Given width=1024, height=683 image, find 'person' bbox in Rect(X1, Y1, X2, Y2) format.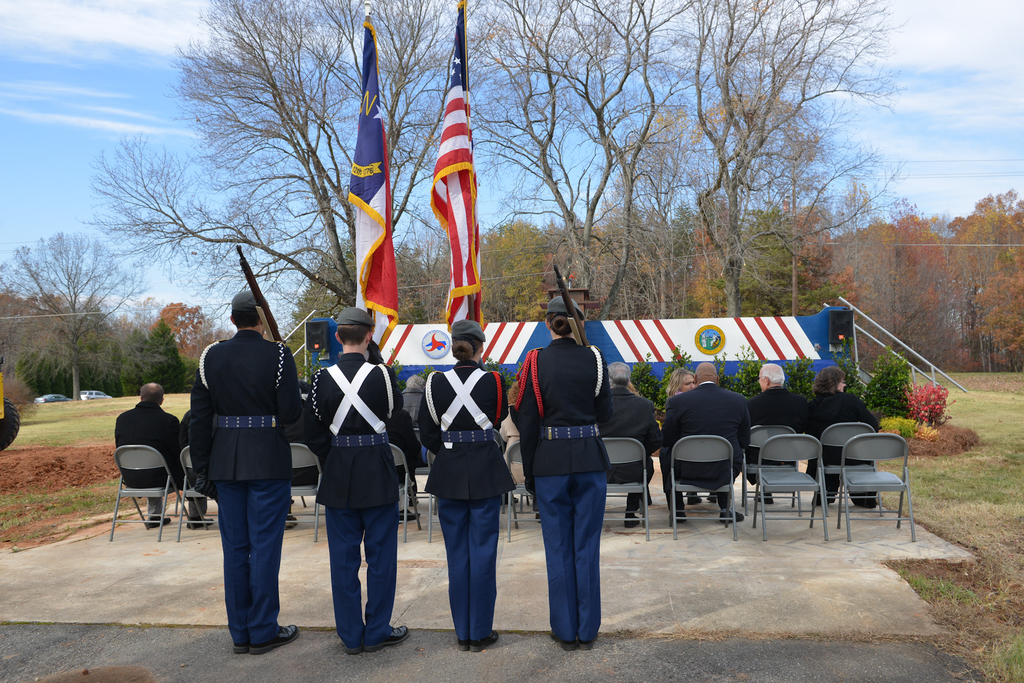
Rect(184, 287, 301, 648).
